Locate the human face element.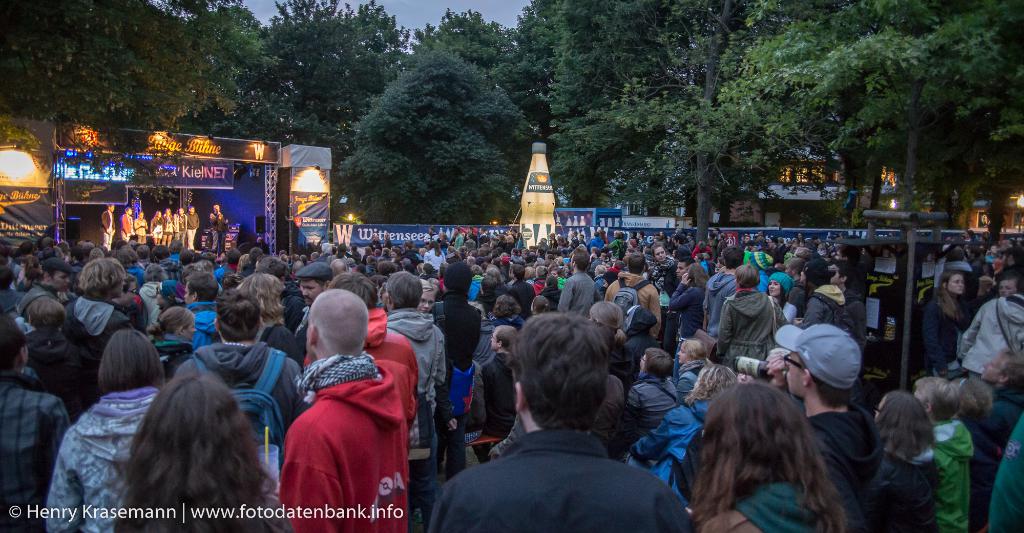
Element bbox: 122 283 135 300.
